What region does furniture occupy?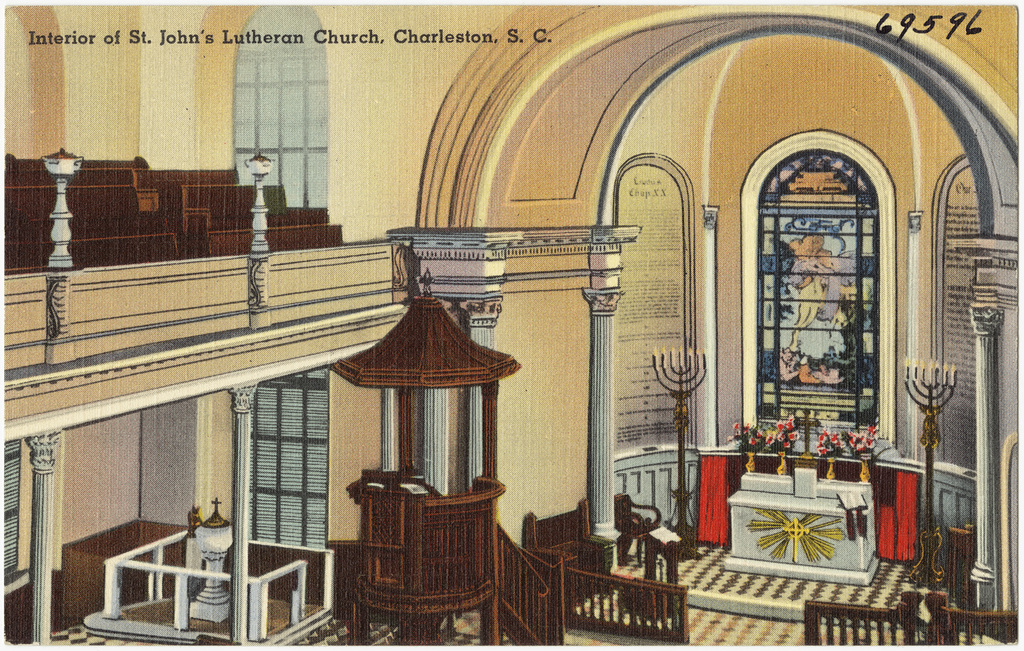
select_region(614, 493, 666, 563).
